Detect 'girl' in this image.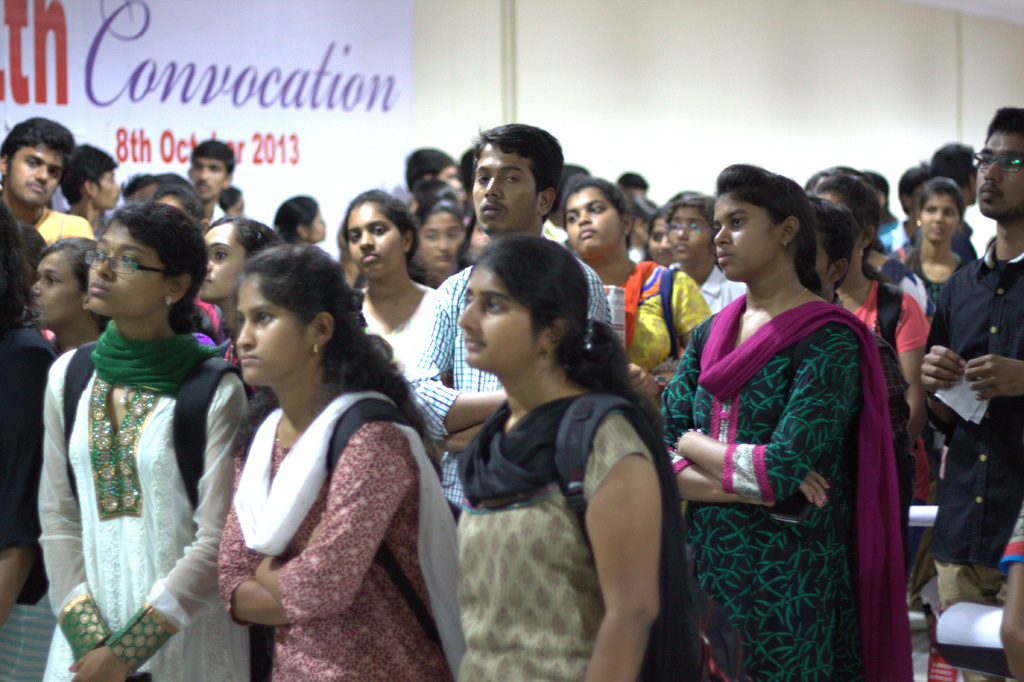
Detection: {"left": 197, "top": 218, "right": 282, "bottom": 399}.
